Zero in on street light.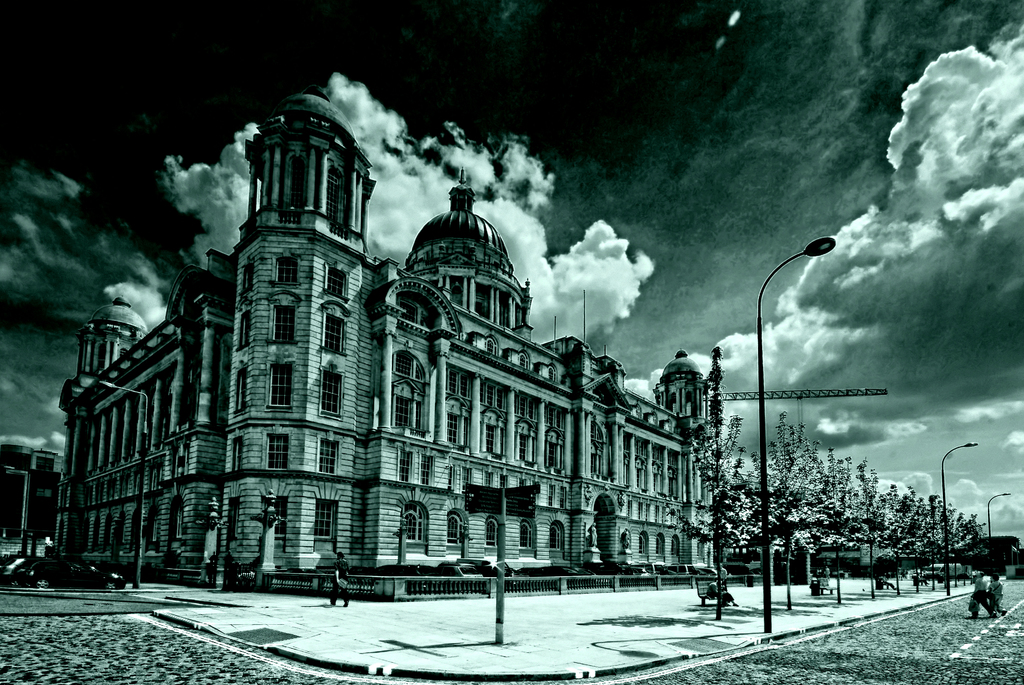
Zeroed in: detection(3, 463, 33, 558).
